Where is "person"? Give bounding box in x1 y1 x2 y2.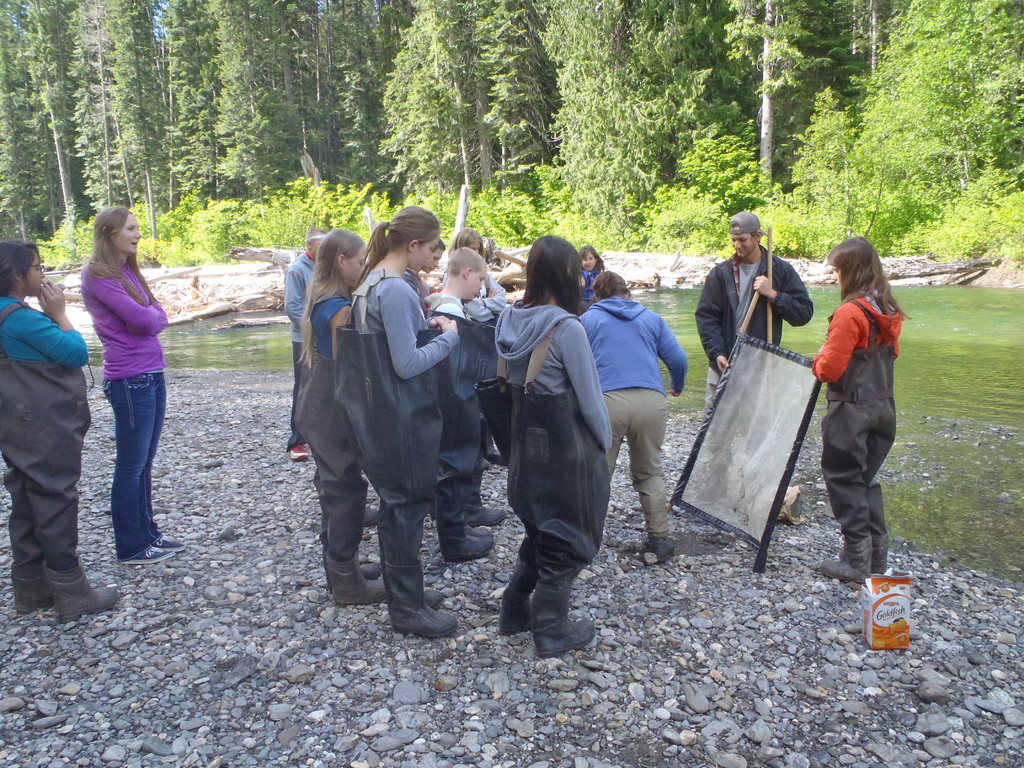
416 244 504 563.
